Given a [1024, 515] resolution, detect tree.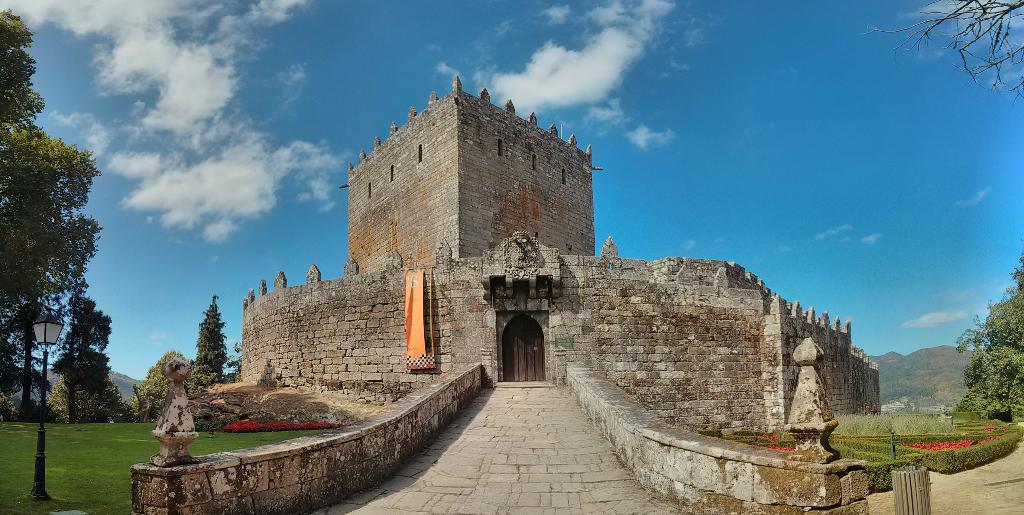
[left=950, top=235, right=1023, bottom=421].
